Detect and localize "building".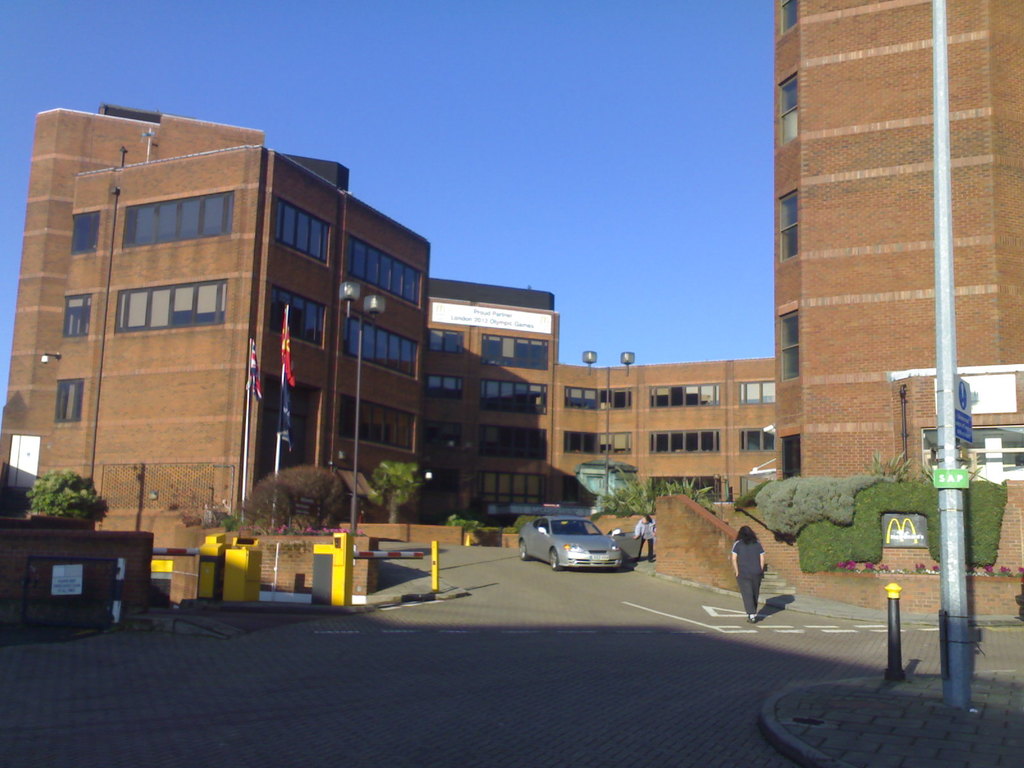
Localized at bbox=(890, 365, 1016, 488).
